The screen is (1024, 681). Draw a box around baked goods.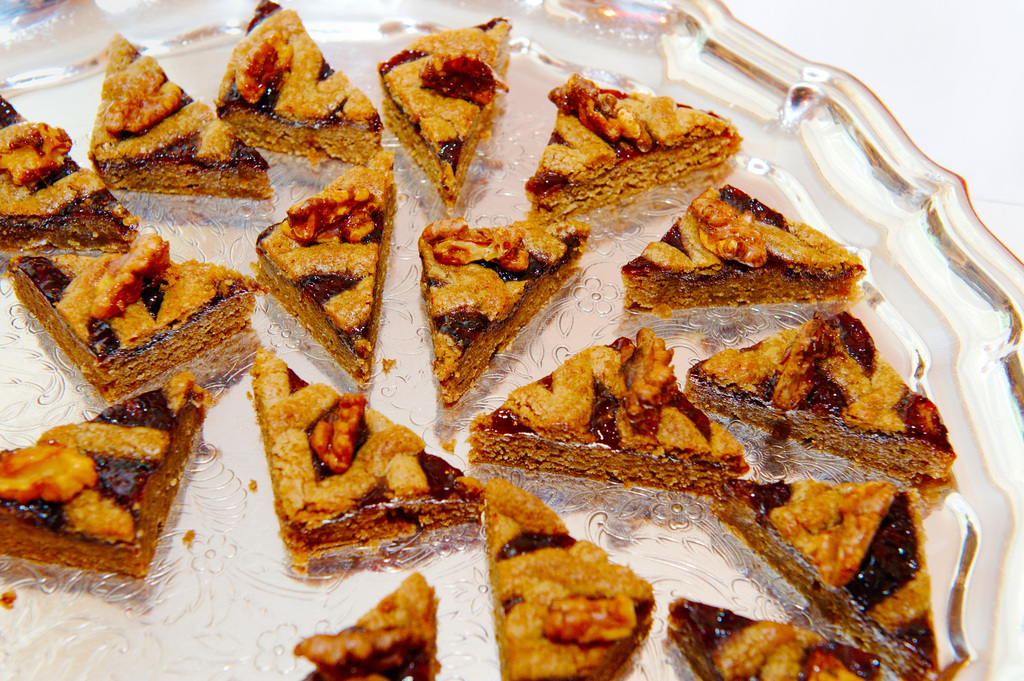
box(484, 471, 662, 680).
